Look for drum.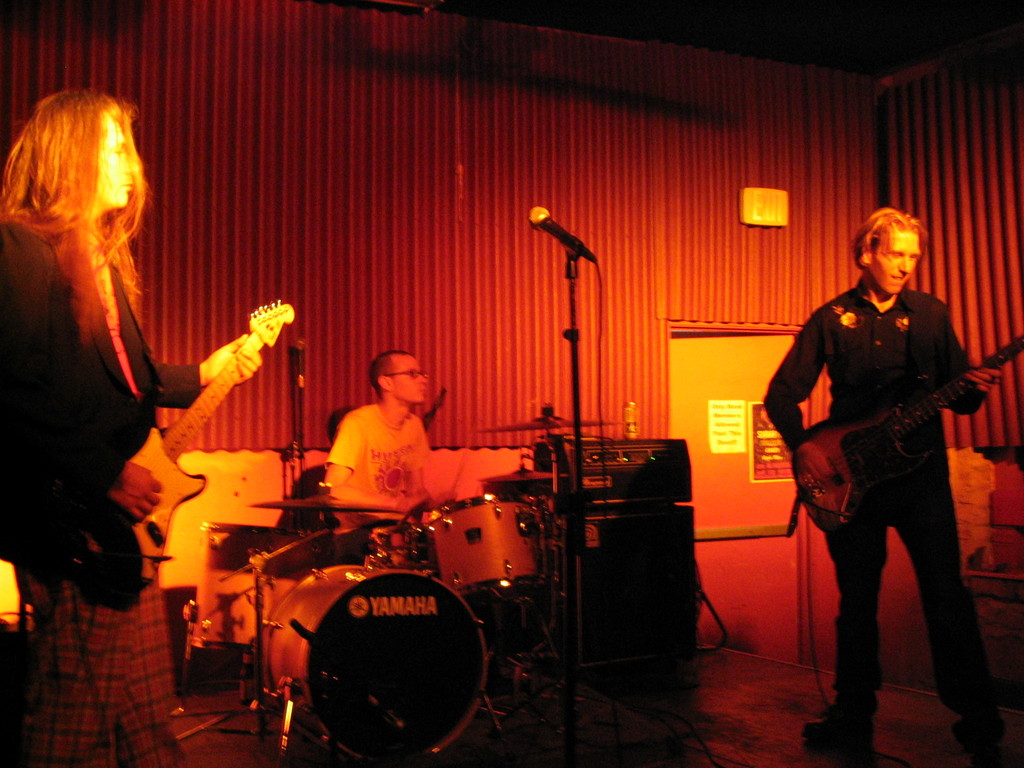
Found: select_region(188, 524, 324, 654).
